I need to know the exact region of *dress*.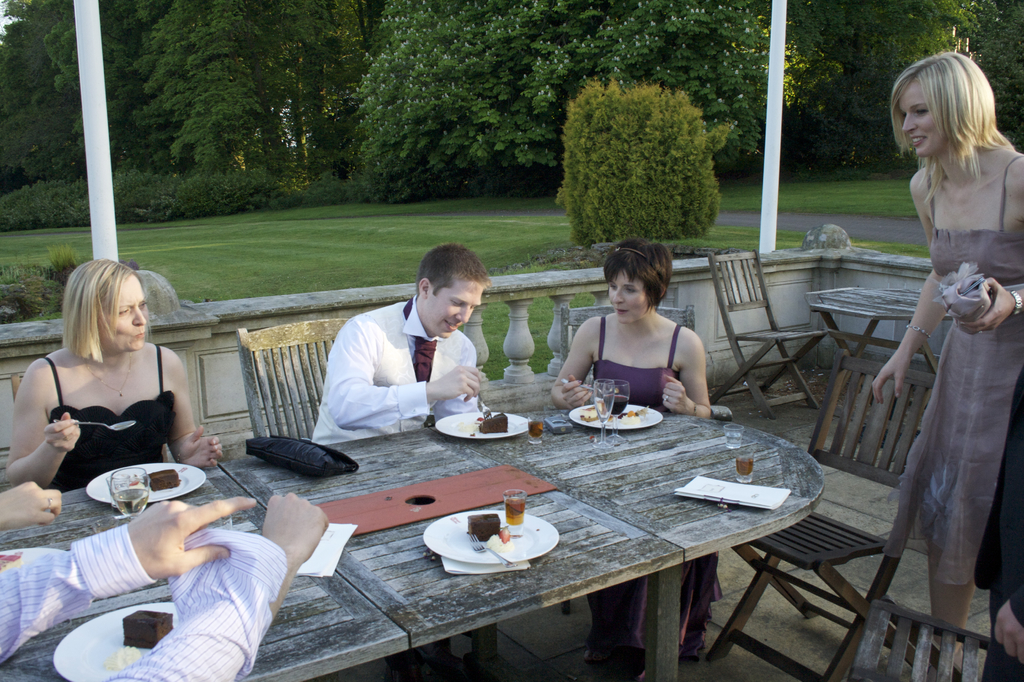
Region: bbox(584, 316, 719, 661).
